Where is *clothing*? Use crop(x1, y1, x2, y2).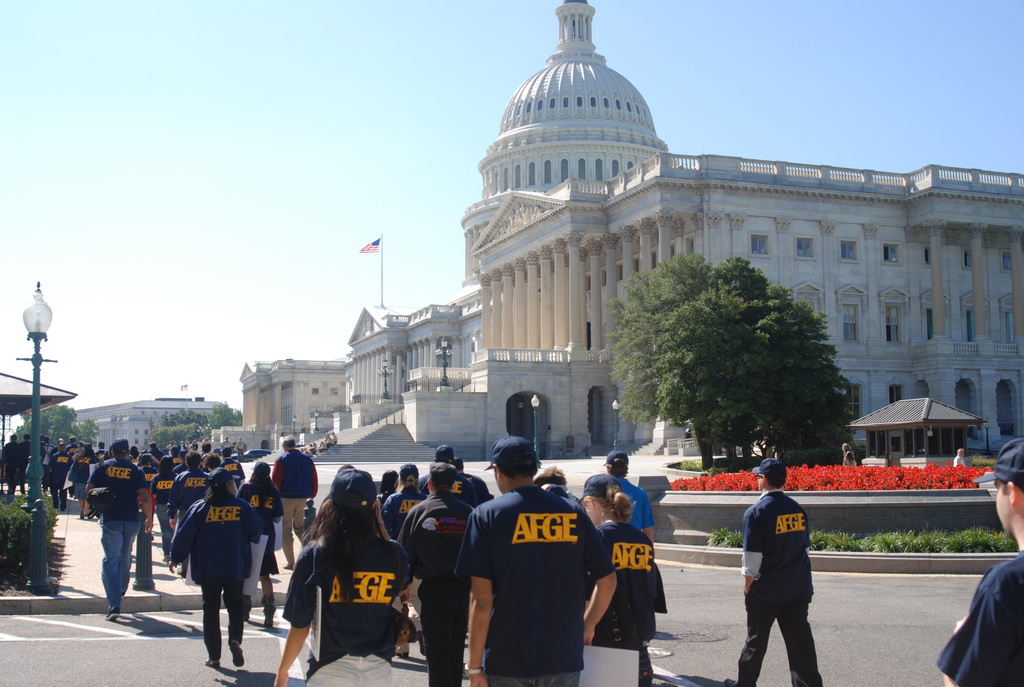
crop(164, 489, 263, 660).
